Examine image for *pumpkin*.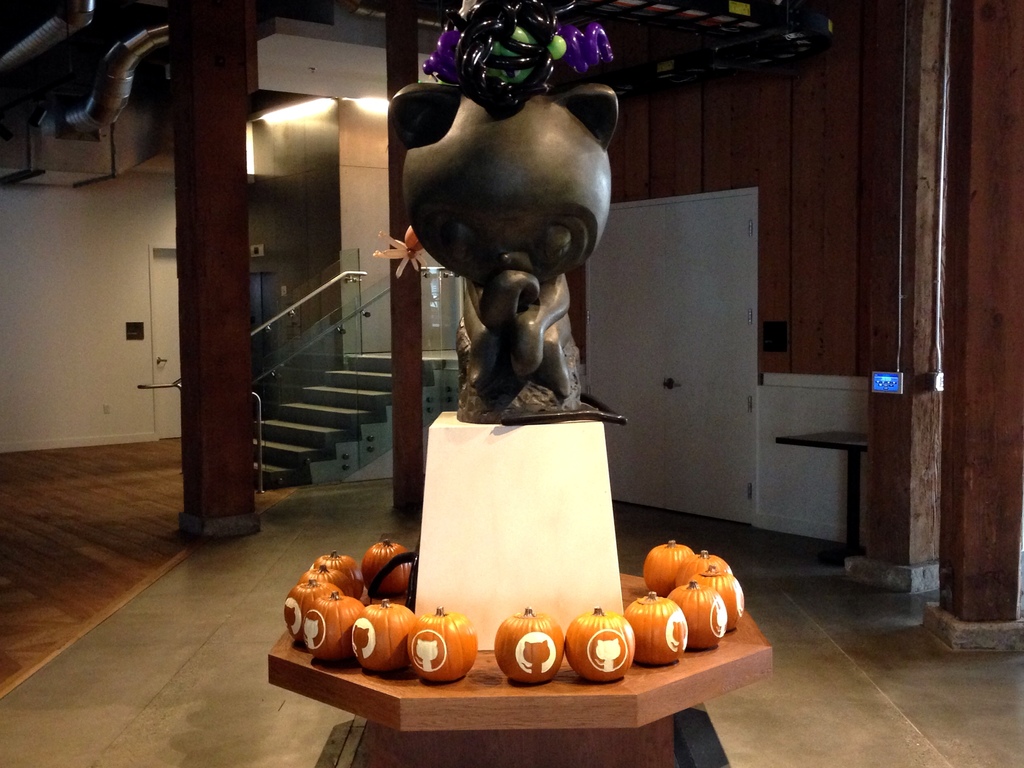
Examination result: (298,562,350,593).
